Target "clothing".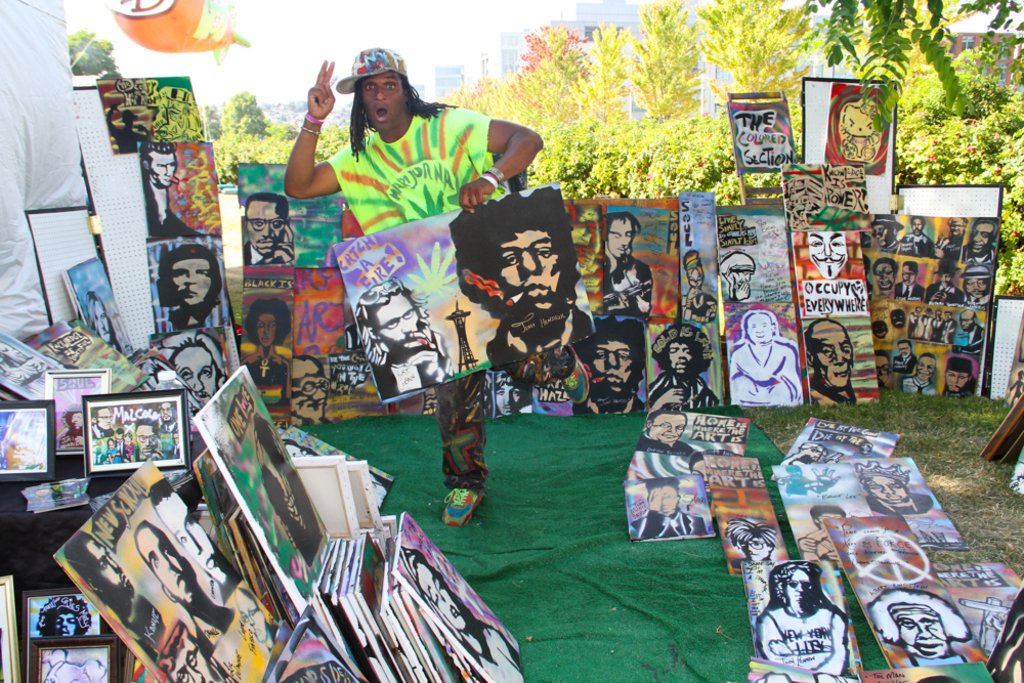
Target region: bbox=(726, 337, 804, 402).
